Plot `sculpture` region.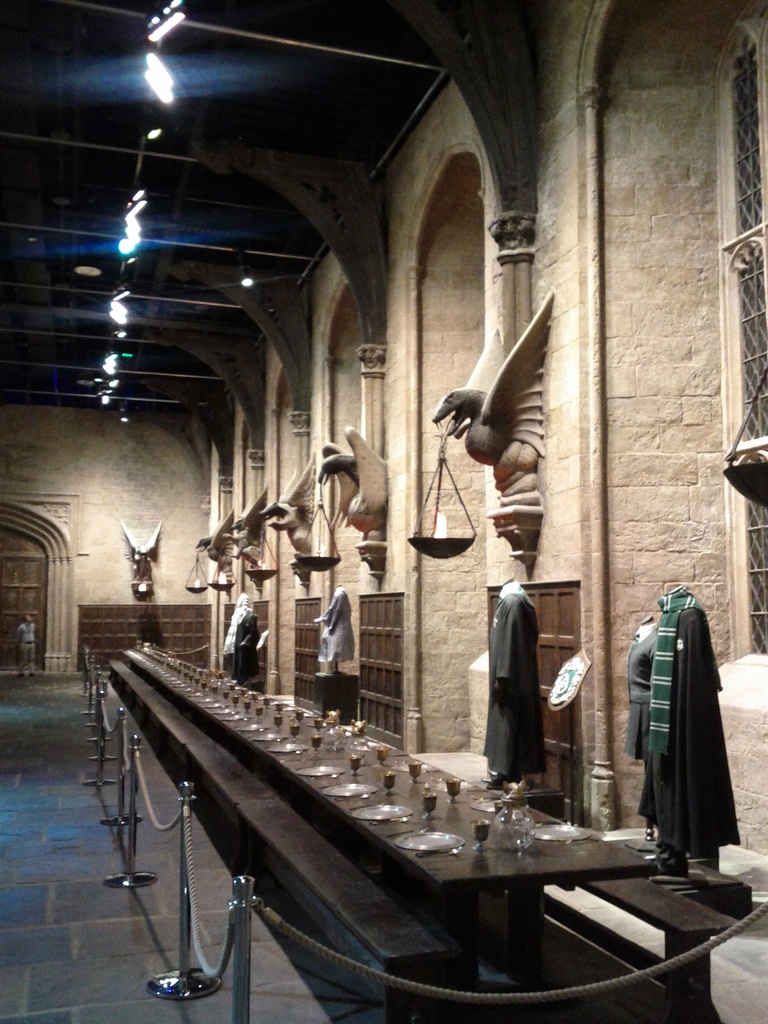
Plotted at bbox=(266, 462, 321, 550).
